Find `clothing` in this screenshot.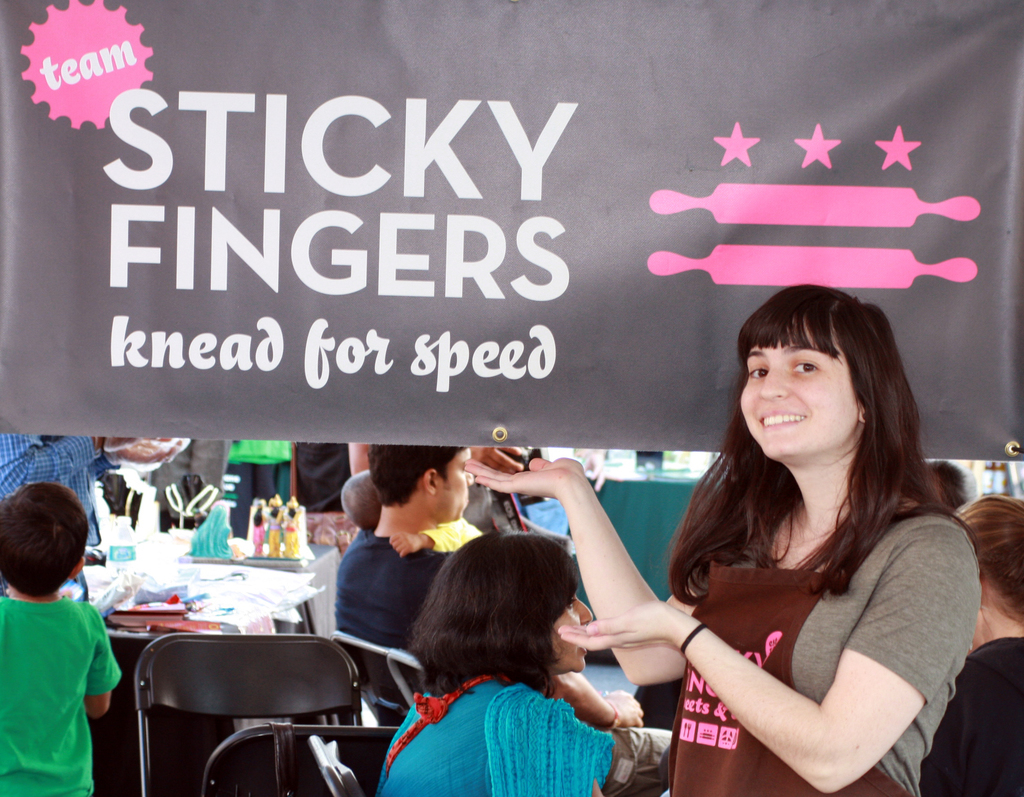
The bounding box for `clothing` is bbox(920, 640, 1023, 796).
